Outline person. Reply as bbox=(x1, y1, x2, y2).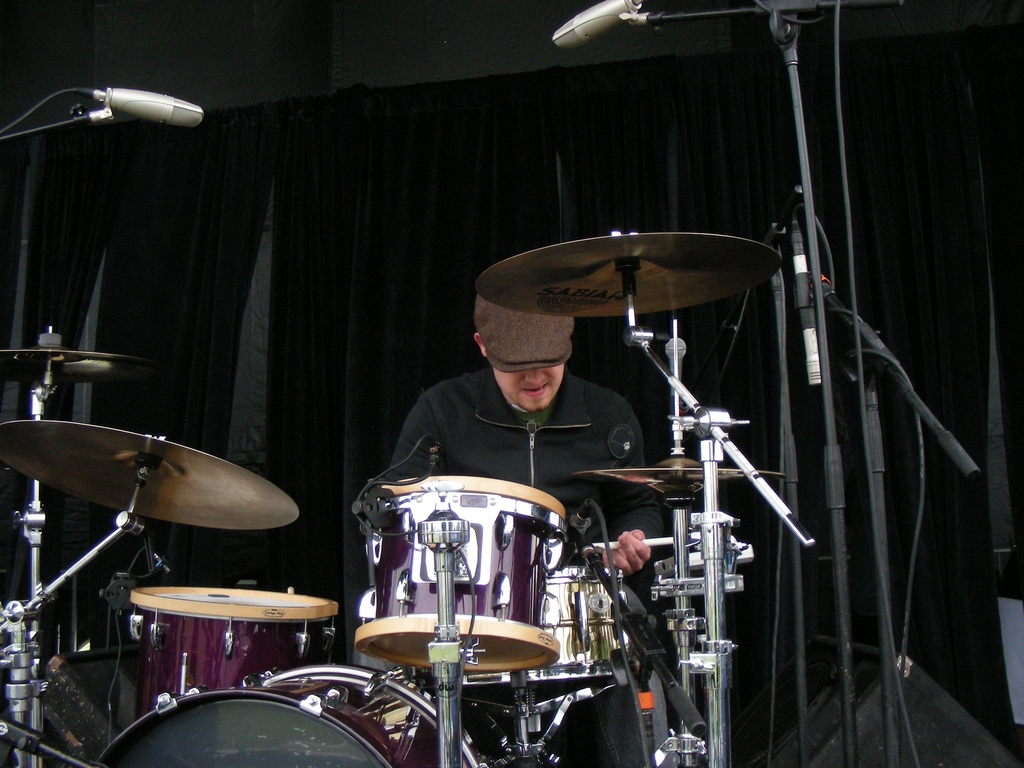
bbox=(388, 288, 675, 767).
